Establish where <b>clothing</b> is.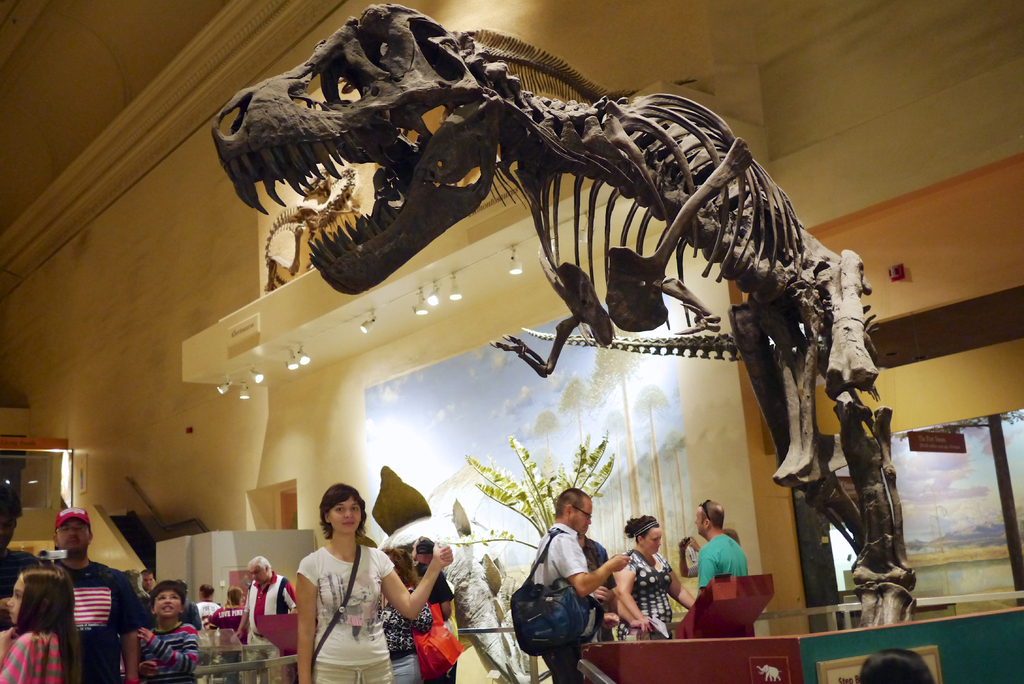
Established at BBox(253, 576, 291, 674).
